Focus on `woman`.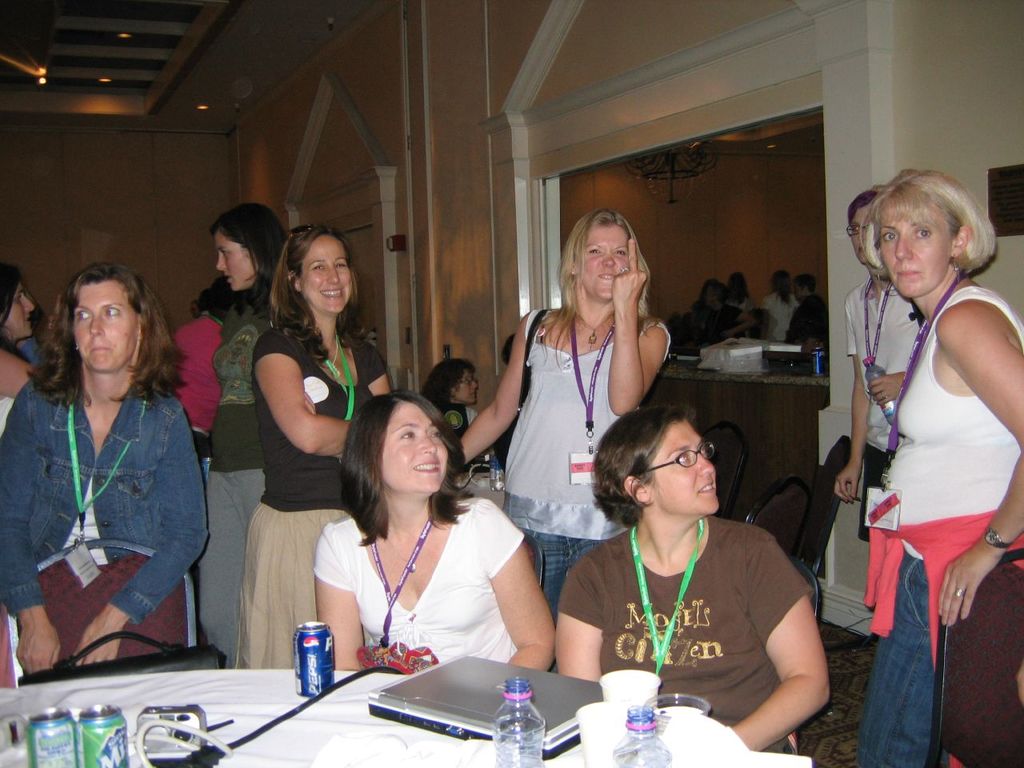
Focused at l=455, t=207, r=670, b=669.
